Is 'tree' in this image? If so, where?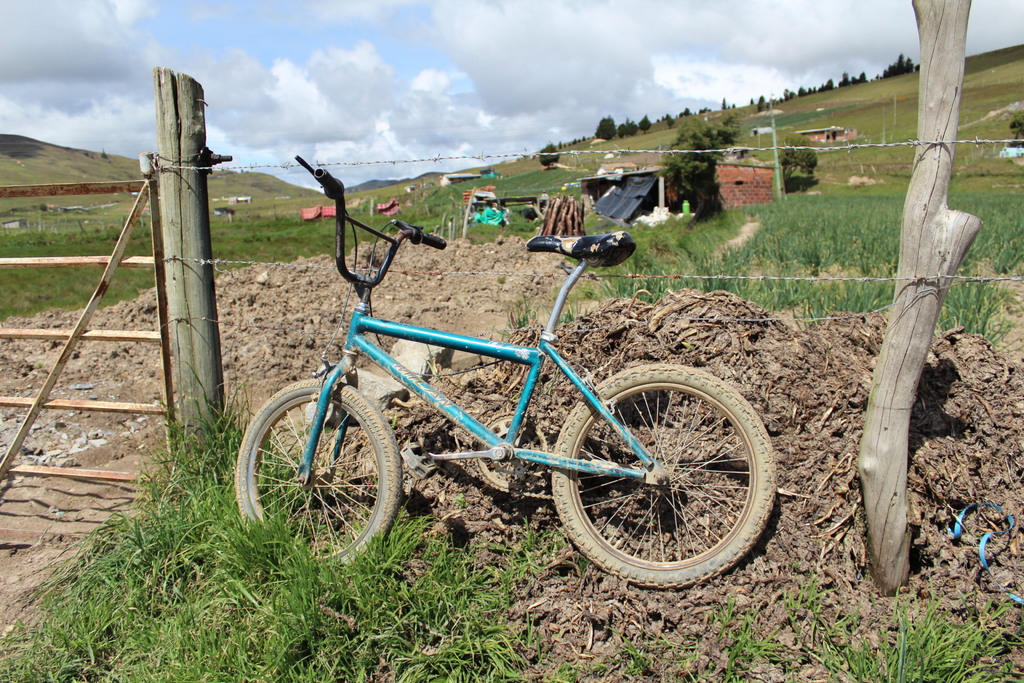
Yes, at (776, 133, 822, 183).
